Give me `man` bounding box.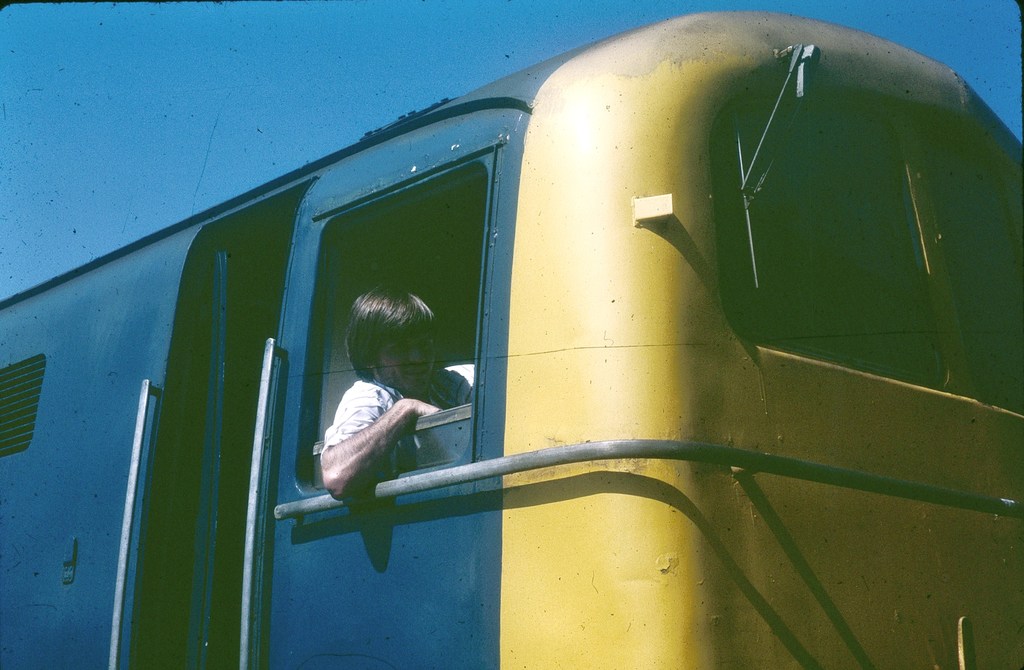
detection(310, 279, 477, 506).
